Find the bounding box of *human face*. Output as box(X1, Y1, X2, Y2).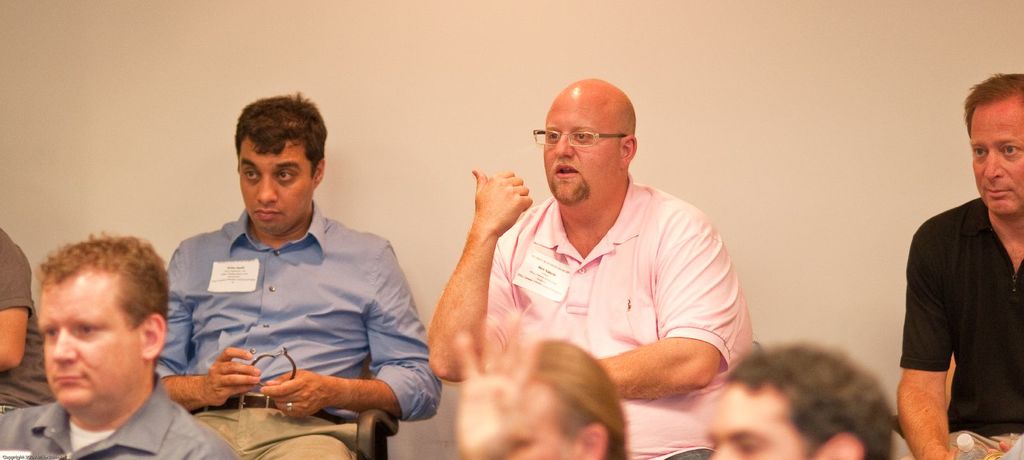
box(534, 92, 611, 204).
